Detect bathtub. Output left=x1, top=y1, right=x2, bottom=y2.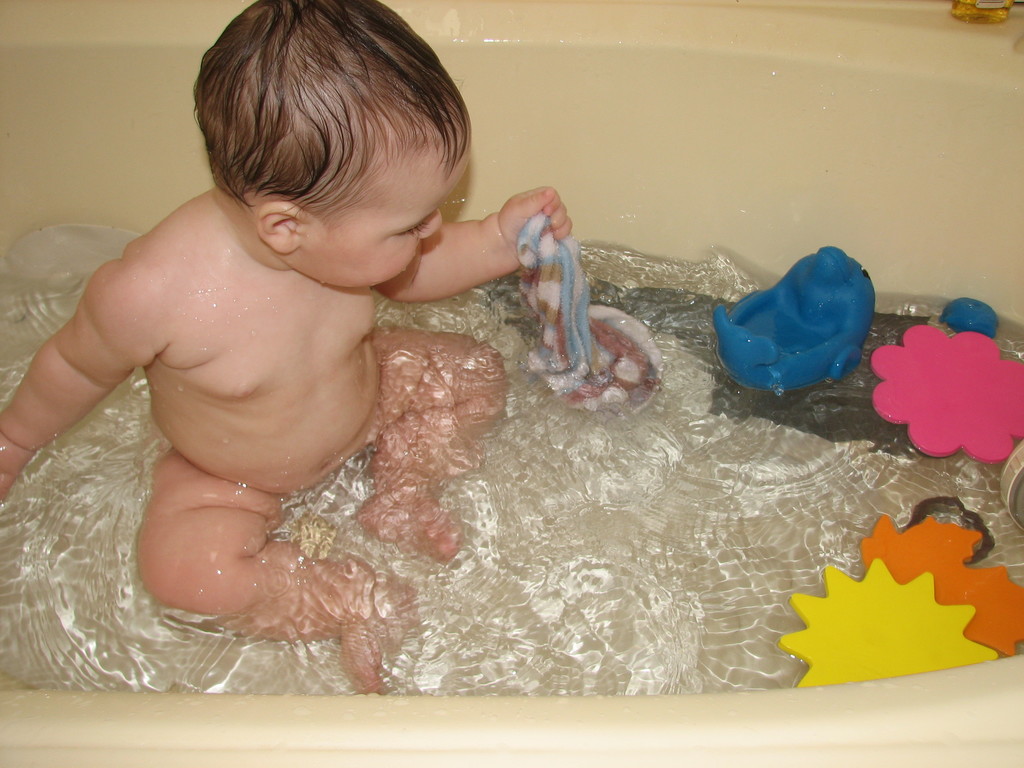
left=0, top=0, right=1023, bottom=767.
